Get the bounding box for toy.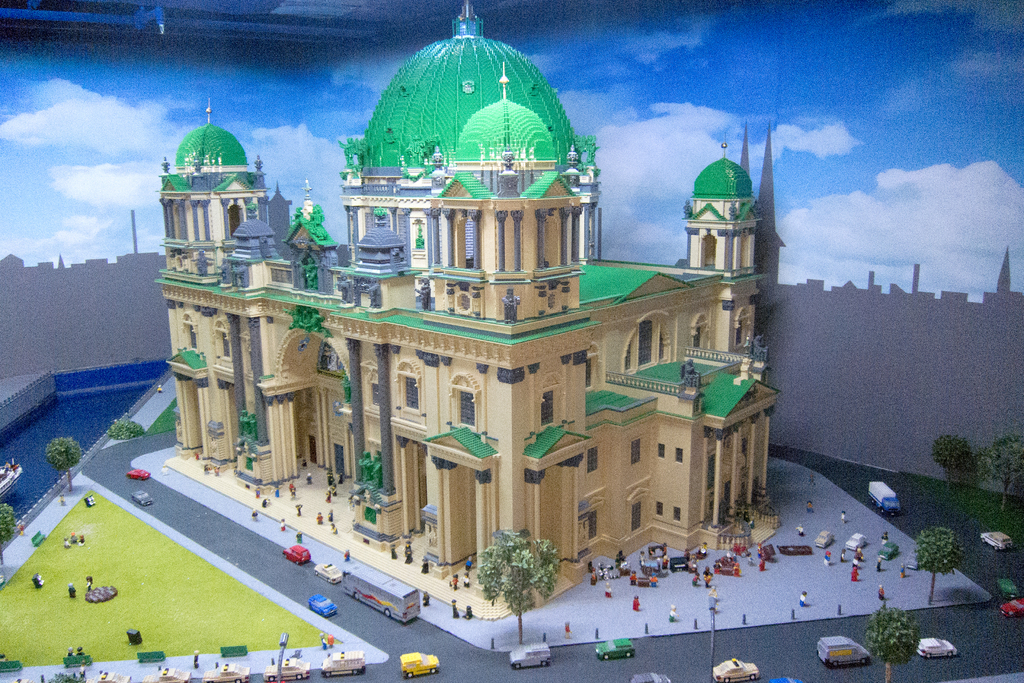
pyautogui.locateOnScreen(106, 419, 144, 441).
